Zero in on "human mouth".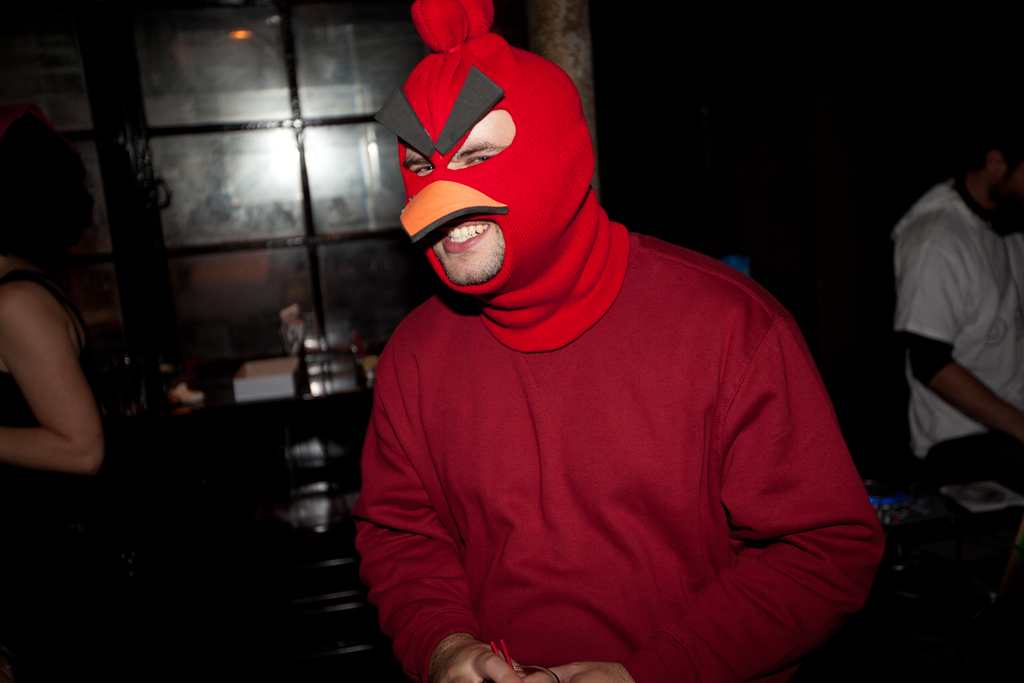
Zeroed in: detection(441, 217, 492, 253).
